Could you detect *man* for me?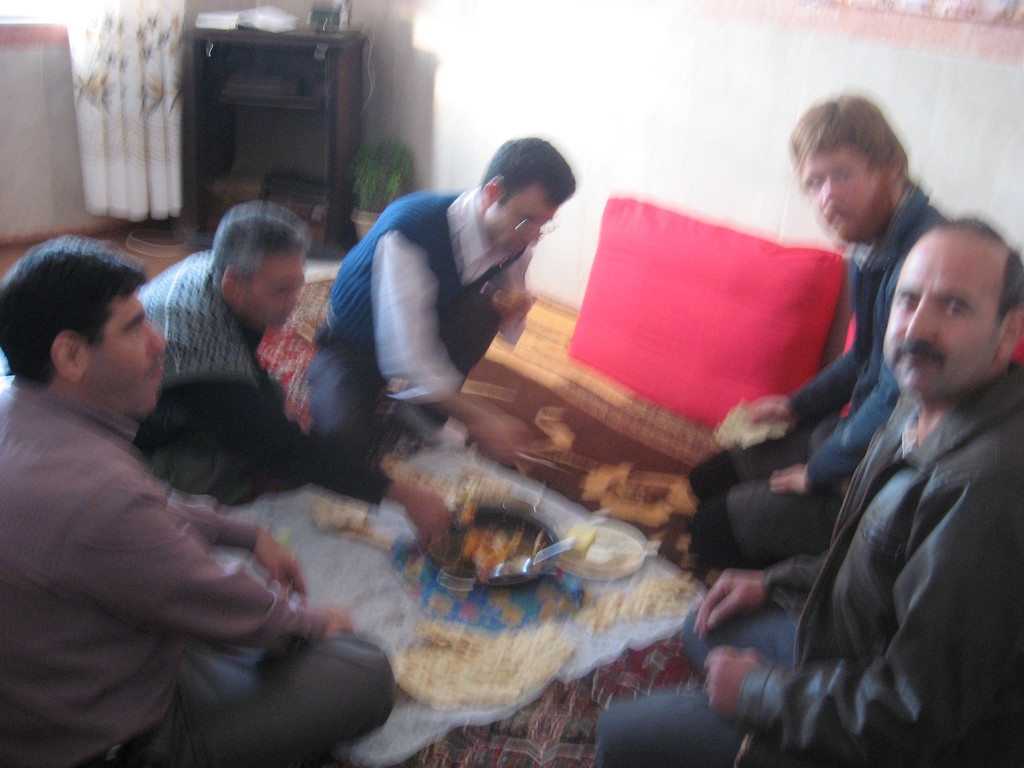
Detection result: box=[307, 132, 568, 444].
